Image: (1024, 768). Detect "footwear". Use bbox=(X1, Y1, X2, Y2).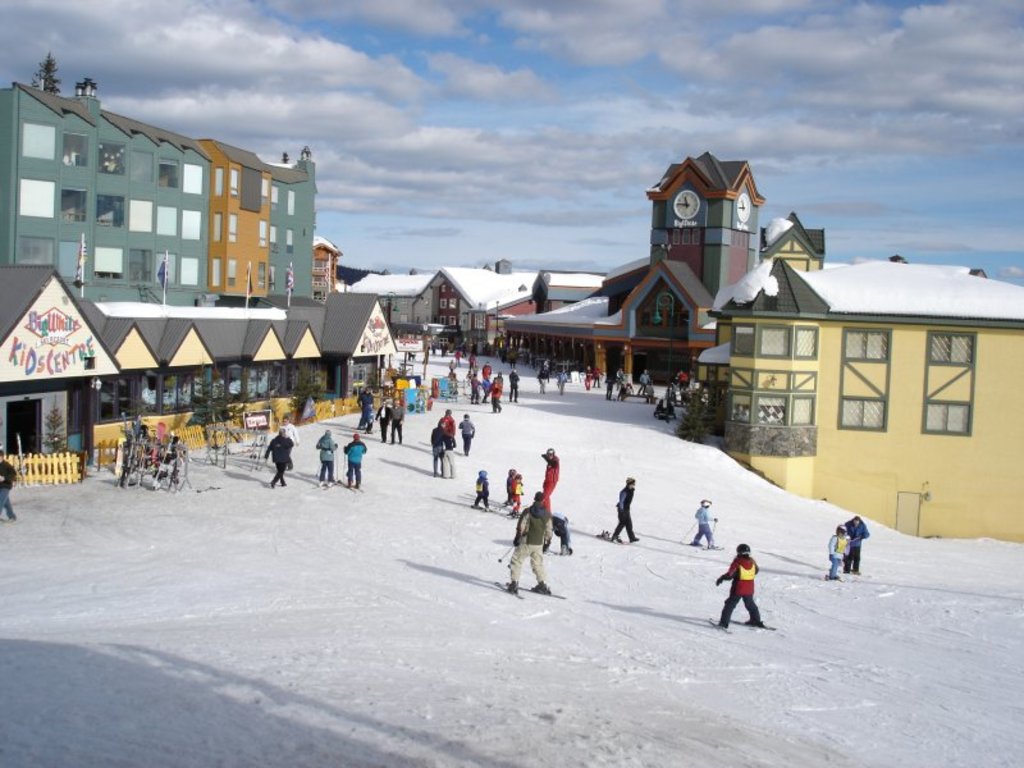
bbox=(504, 581, 518, 596).
